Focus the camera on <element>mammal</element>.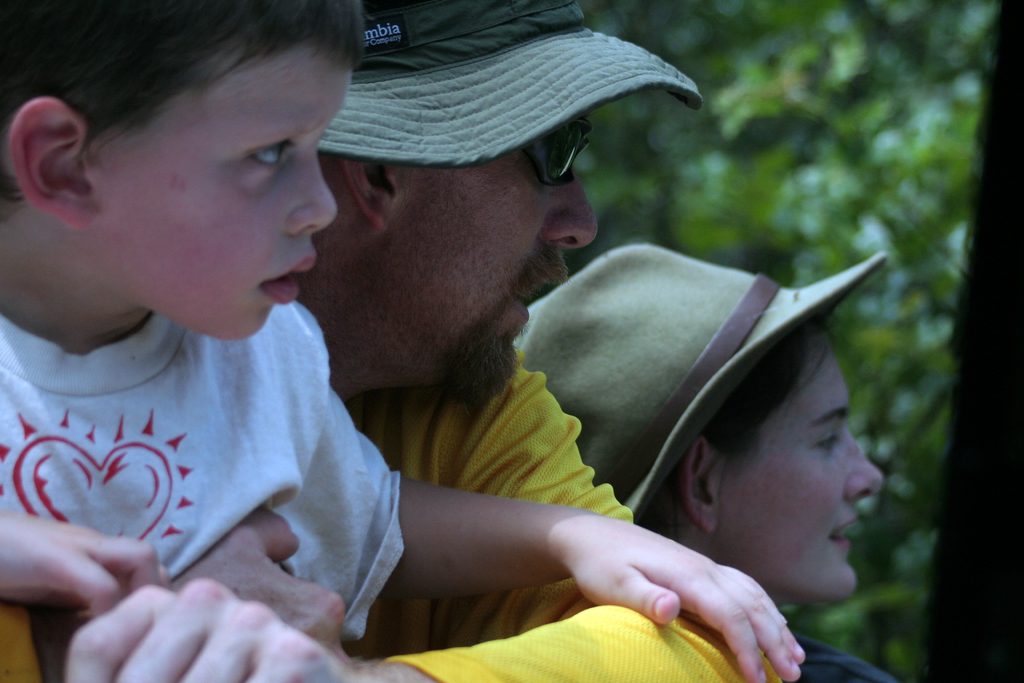
Focus region: region(514, 243, 921, 682).
